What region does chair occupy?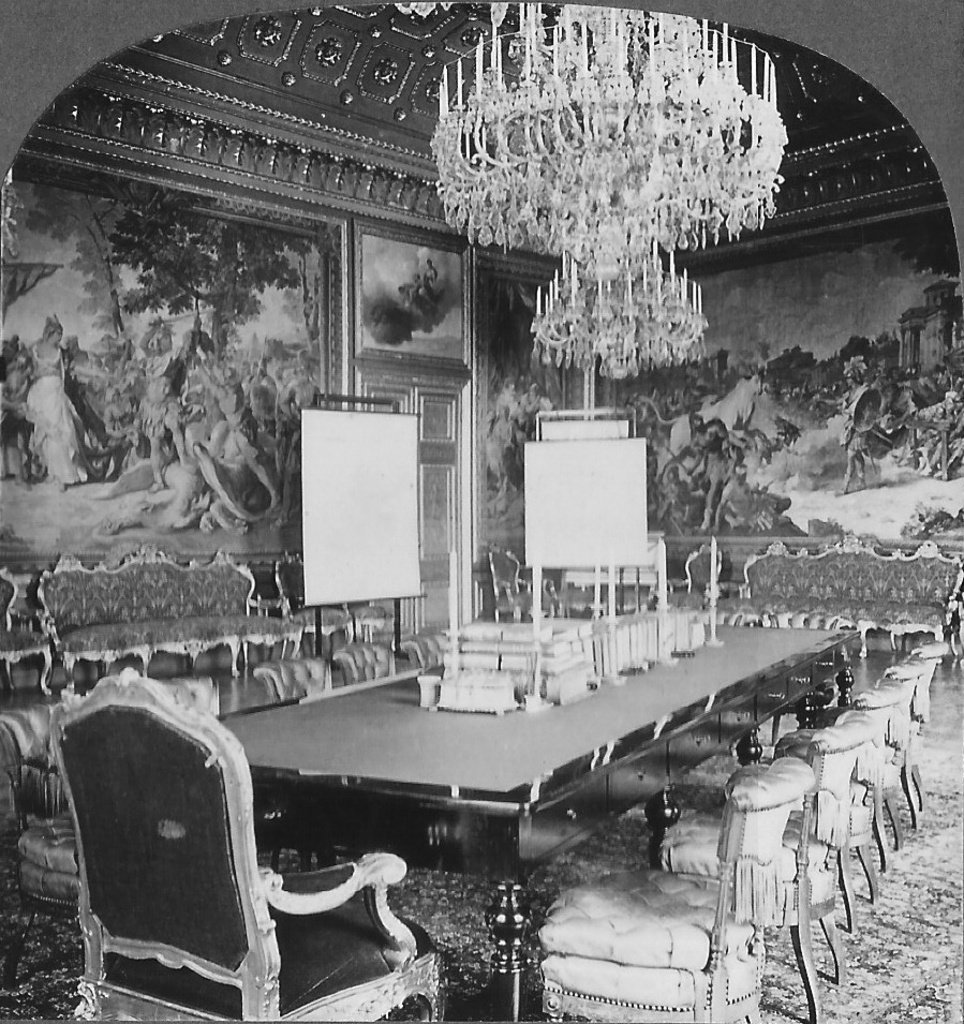
51/668/451/1023.
